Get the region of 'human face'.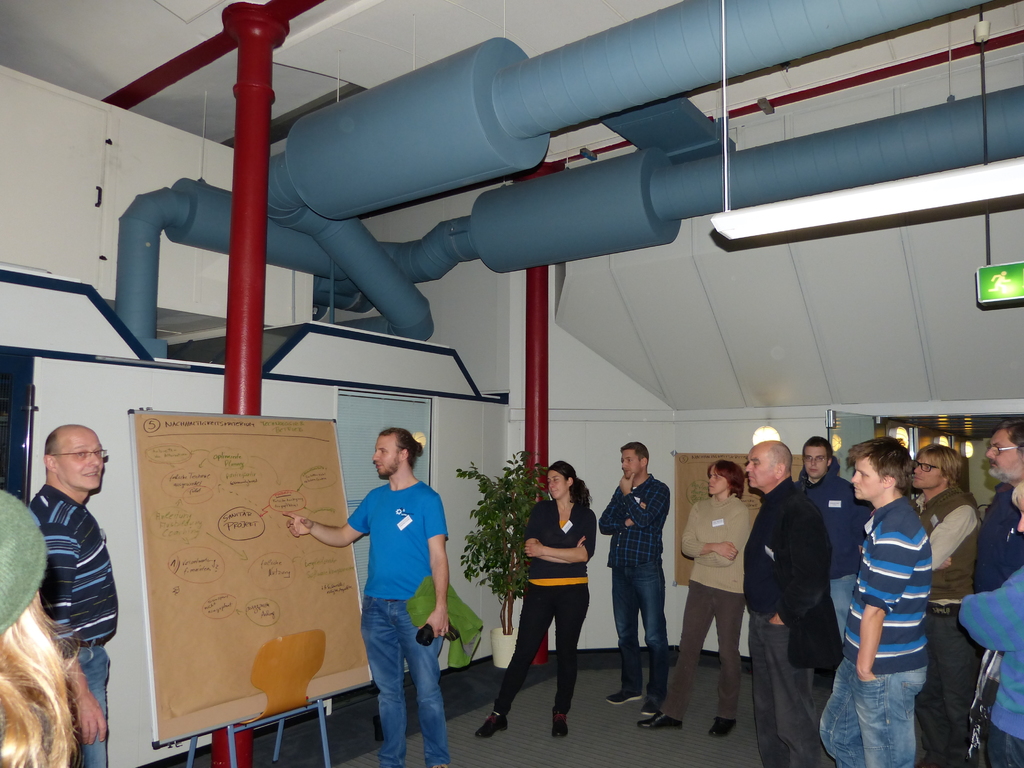
618, 447, 641, 474.
